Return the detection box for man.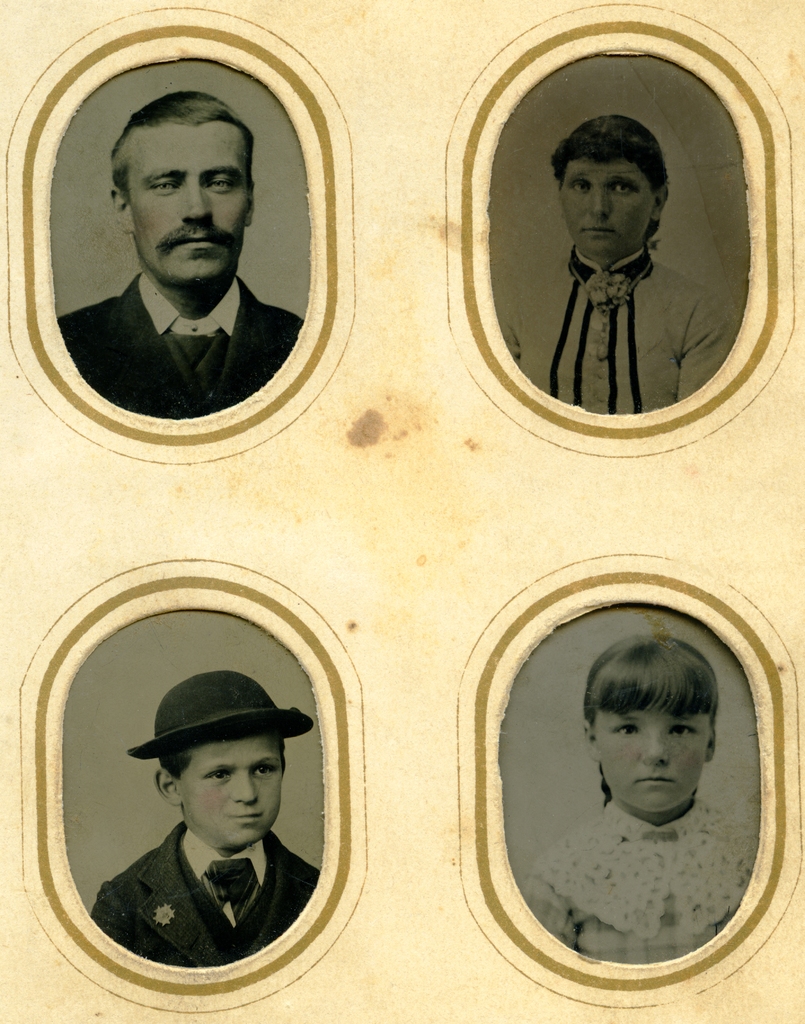
60/85/312/417.
